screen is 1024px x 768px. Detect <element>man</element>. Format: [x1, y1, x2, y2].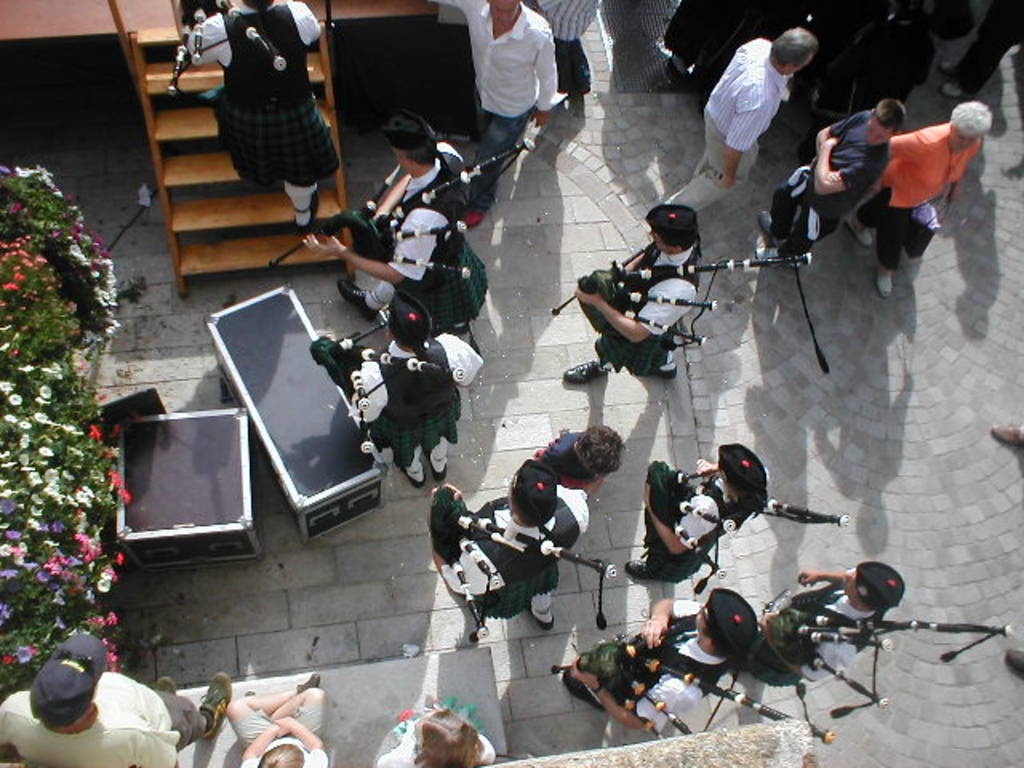
[0, 634, 234, 766].
